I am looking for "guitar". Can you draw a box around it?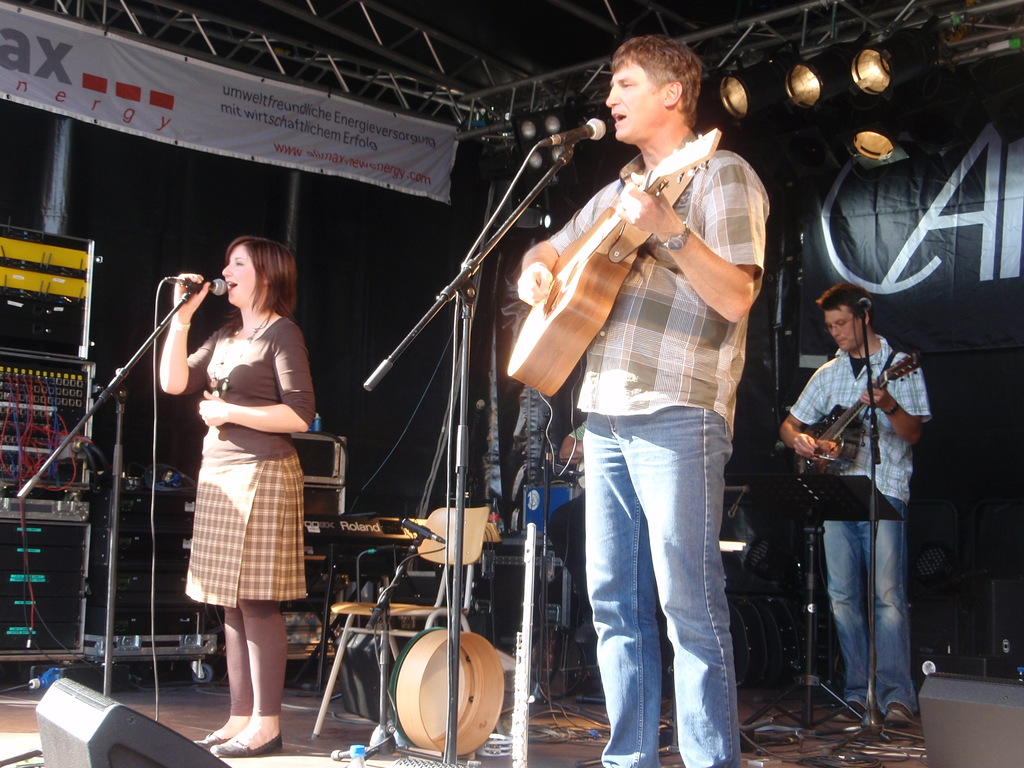
Sure, the bounding box is pyautogui.locateOnScreen(761, 338, 928, 545).
